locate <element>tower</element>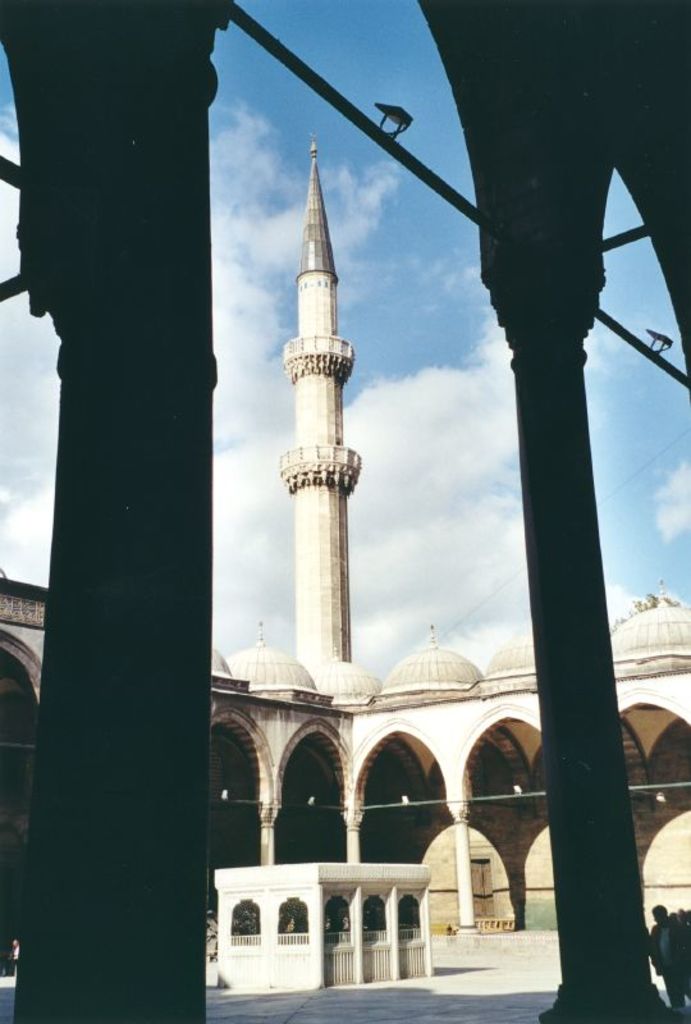
rect(275, 142, 361, 671)
